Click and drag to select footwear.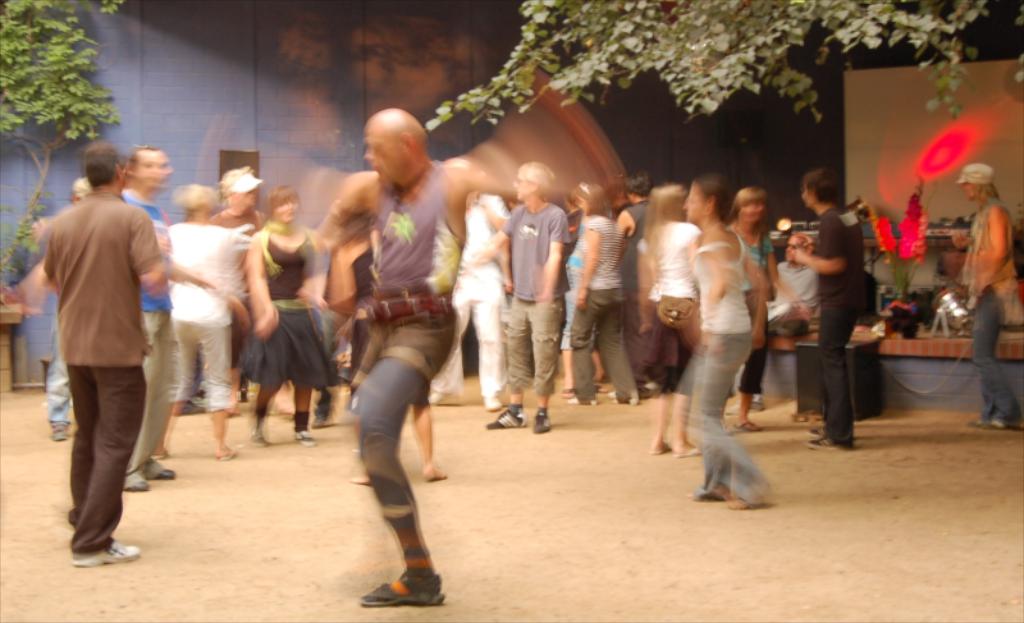
Selection: locate(248, 425, 271, 450).
